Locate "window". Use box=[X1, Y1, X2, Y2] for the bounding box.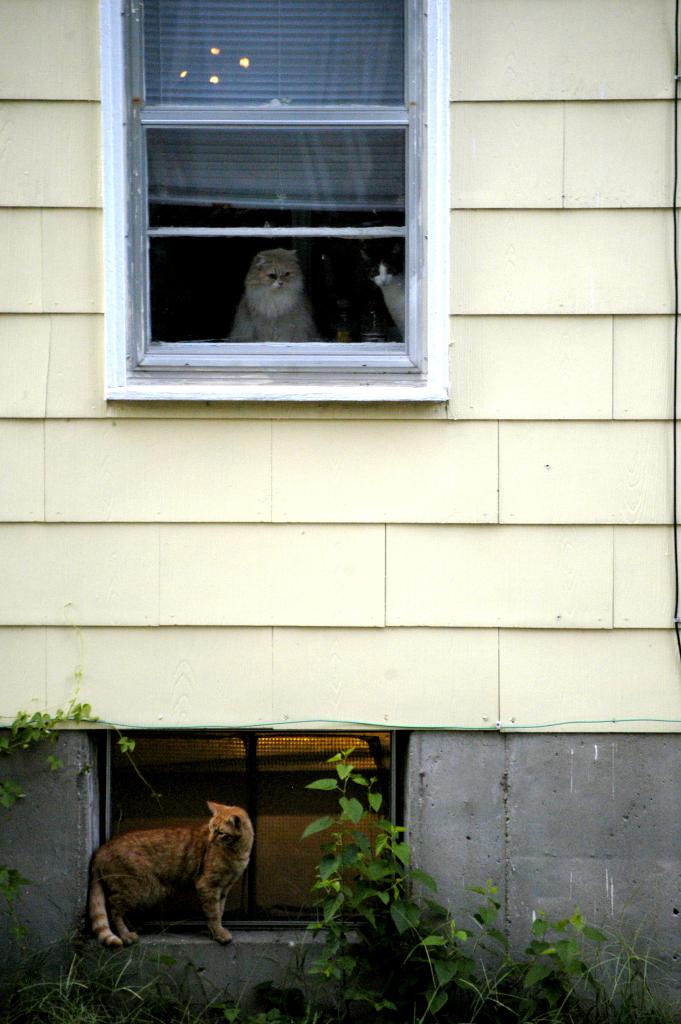
box=[90, 13, 477, 413].
